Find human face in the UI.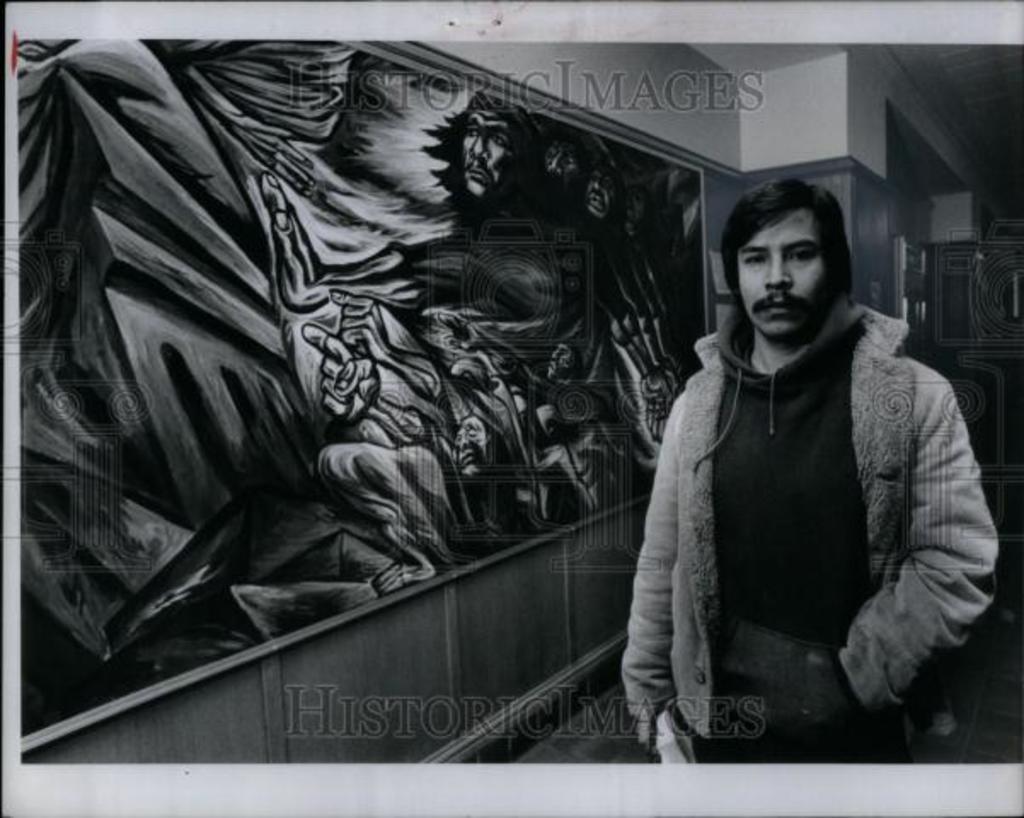
UI element at 584/167/618/213.
